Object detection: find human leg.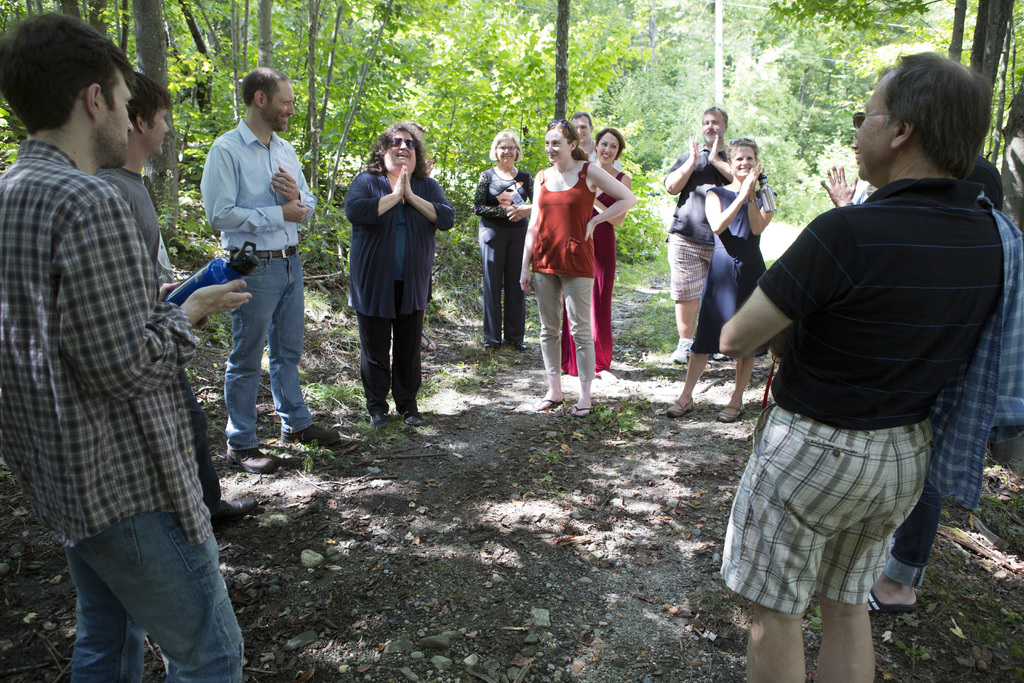
left=665, top=286, right=701, bottom=361.
